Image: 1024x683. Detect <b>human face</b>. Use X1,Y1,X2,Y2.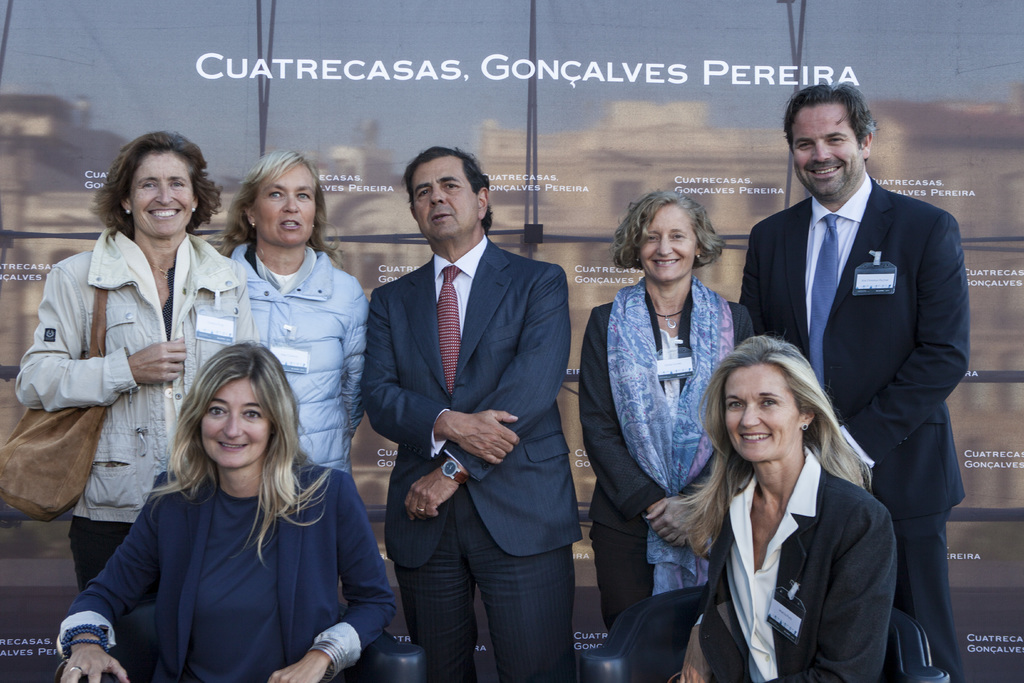
792,96,858,201.
